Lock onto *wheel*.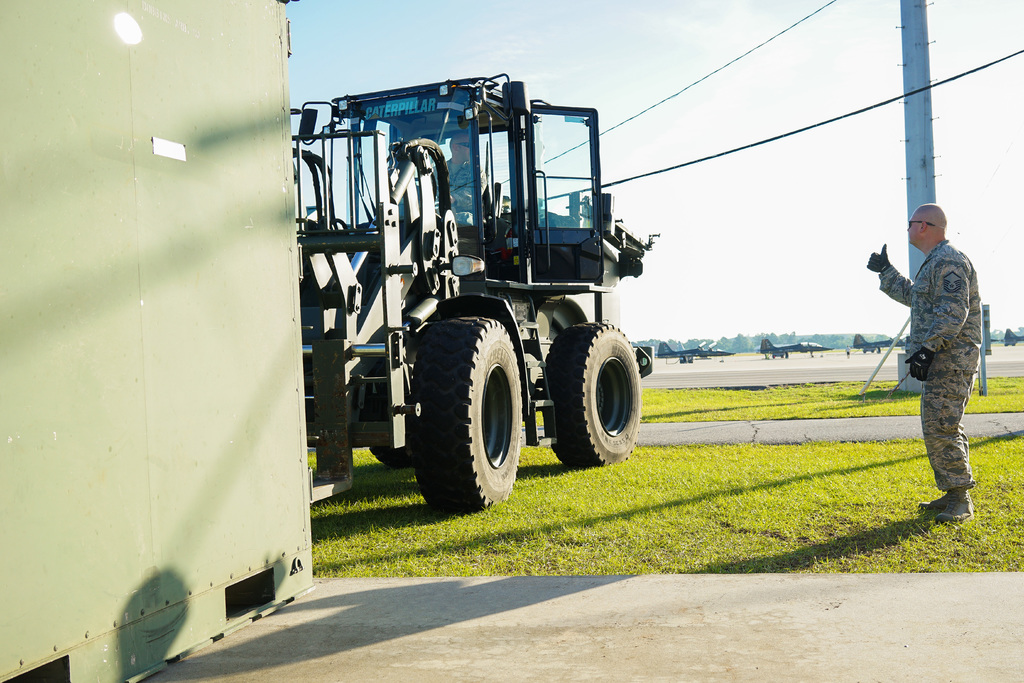
Locked: [371, 443, 409, 465].
